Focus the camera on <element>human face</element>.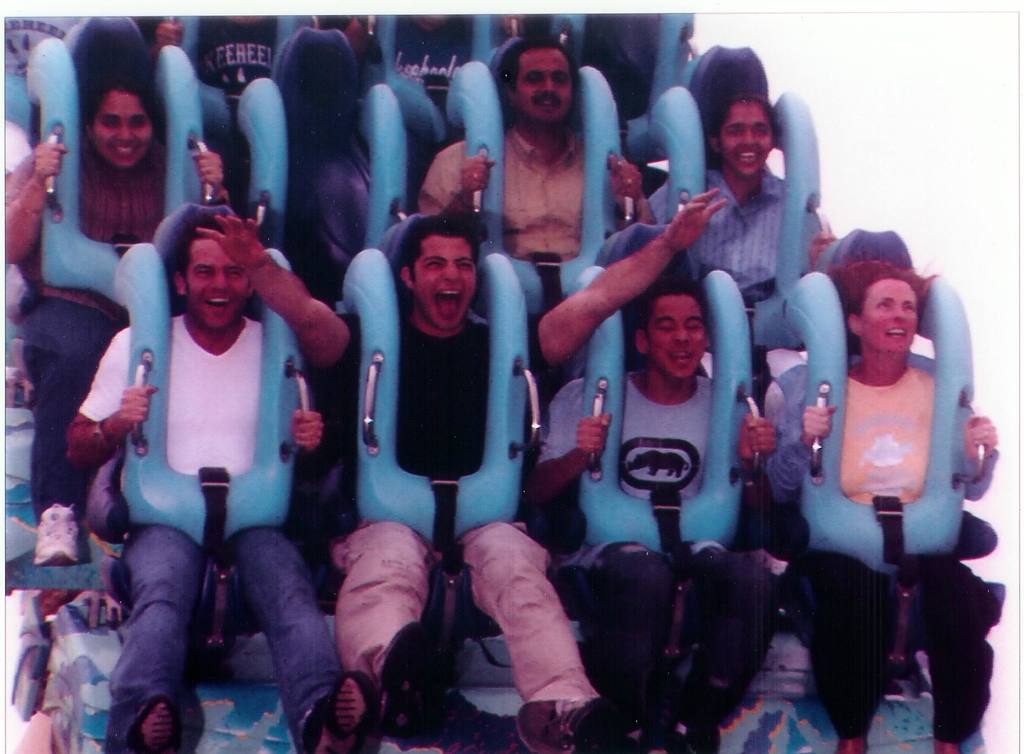
Focus region: (left=723, top=101, right=776, bottom=180).
